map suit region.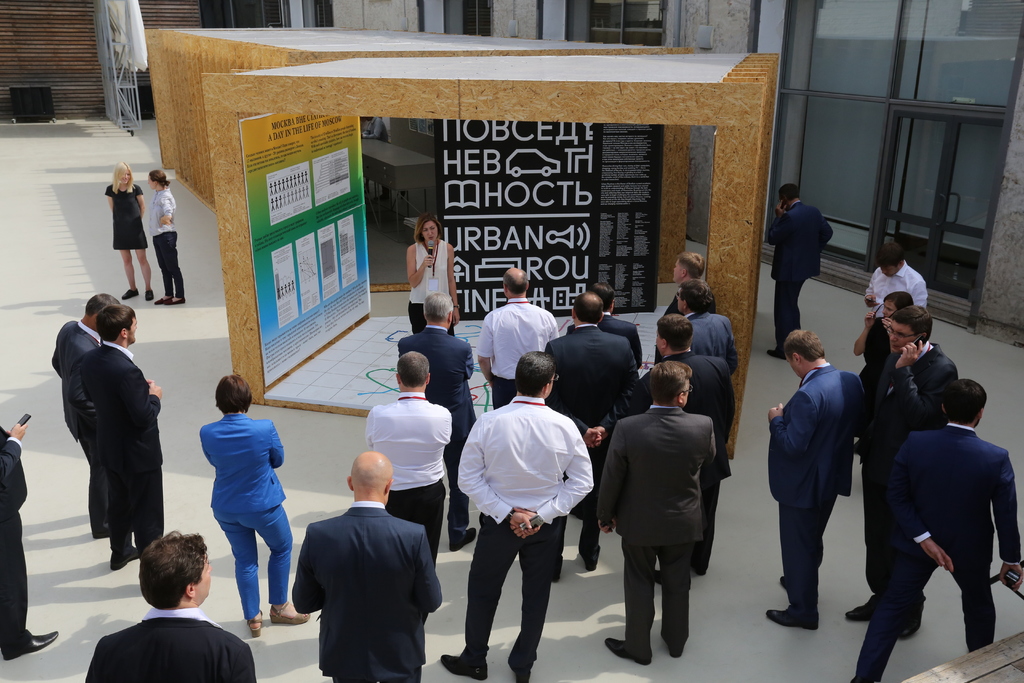
Mapped to left=291, top=498, right=439, bottom=682.
